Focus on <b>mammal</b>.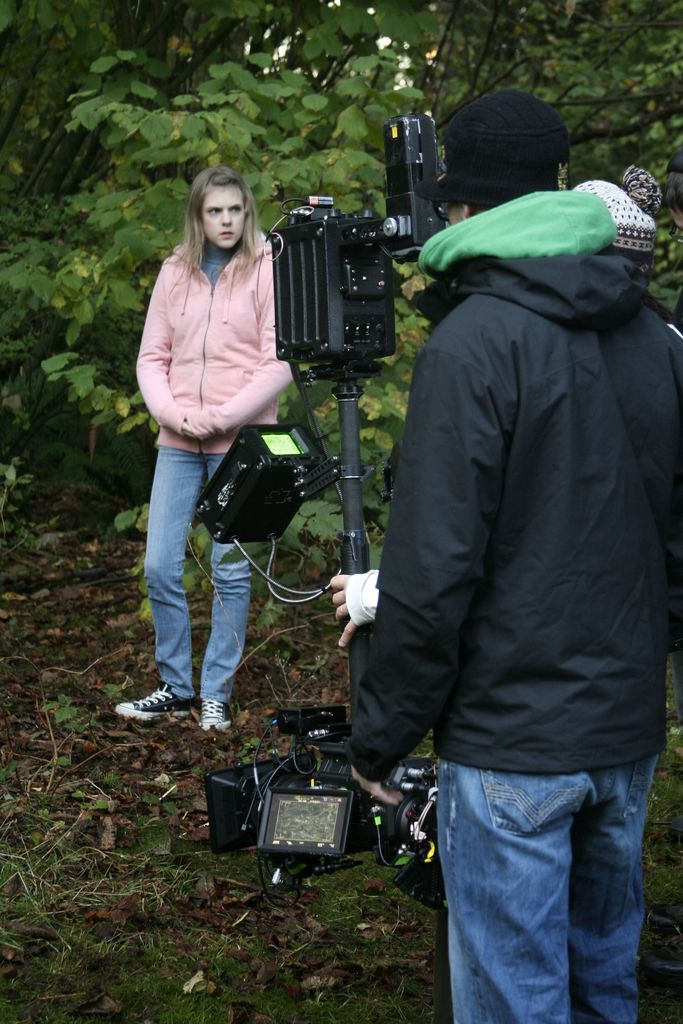
Focused at (left=327, top=162, right=682, bottom=1023).
